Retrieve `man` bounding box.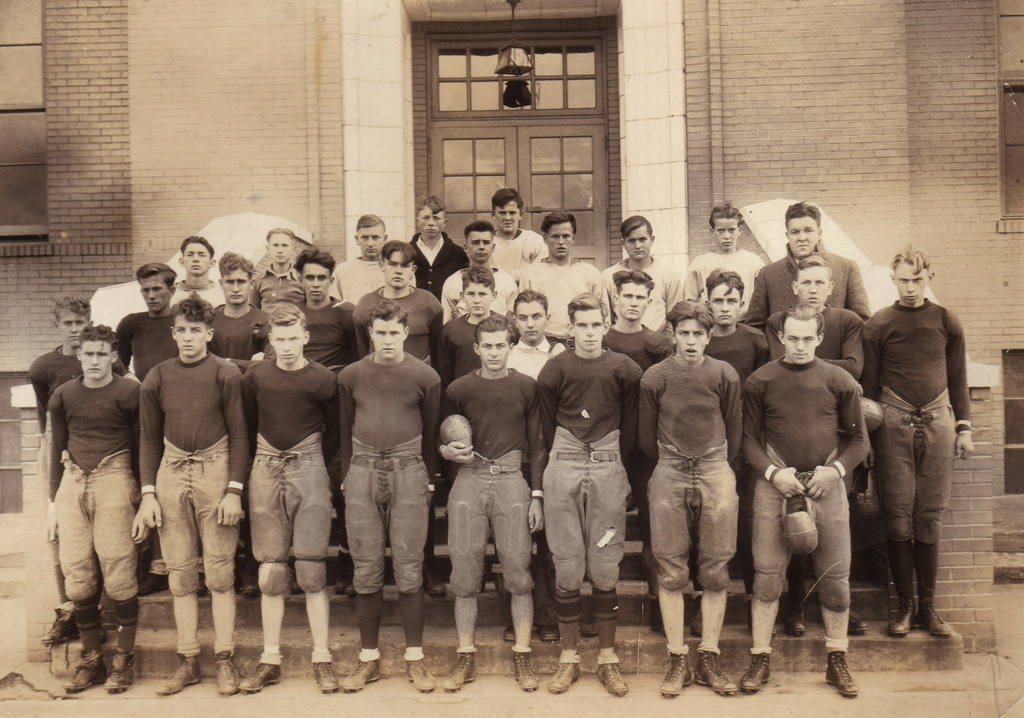
Bounding box: select_region(435, 267, 516, 389).
